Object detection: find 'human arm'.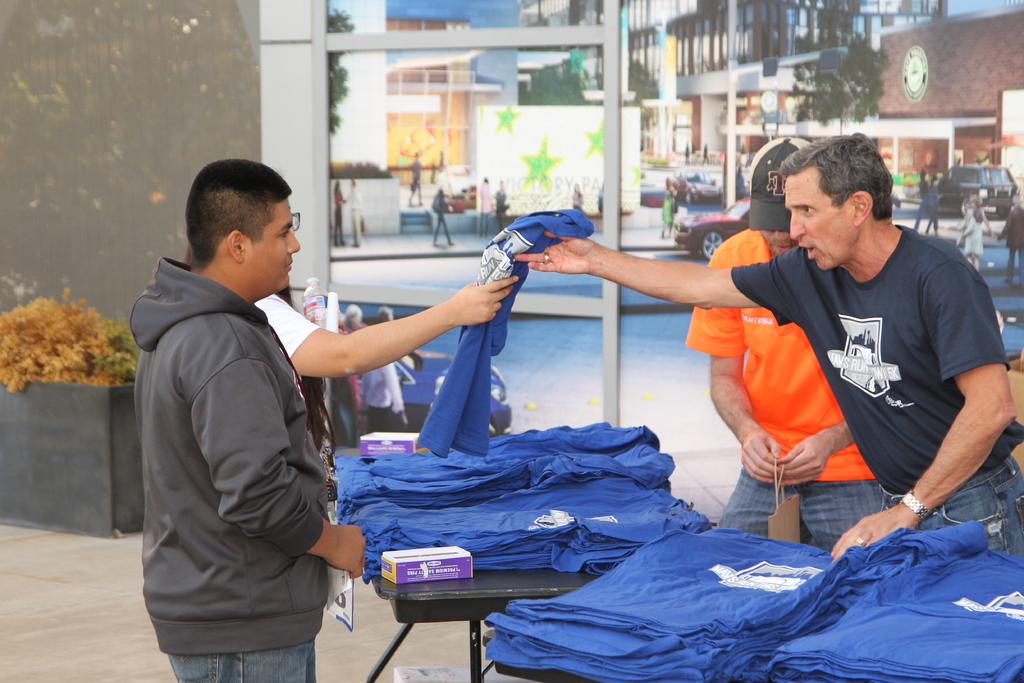
[x1=280, y1=286, x2=515, y2=401].
